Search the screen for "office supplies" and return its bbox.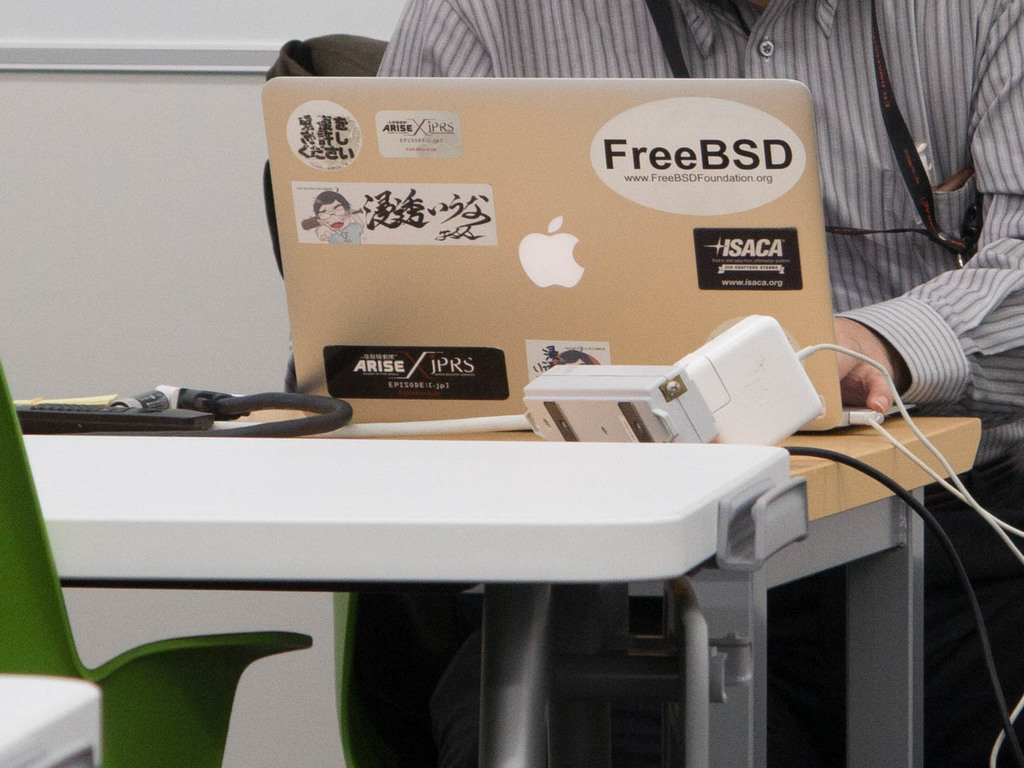
Found: locate(13, 383, 360, 441).
